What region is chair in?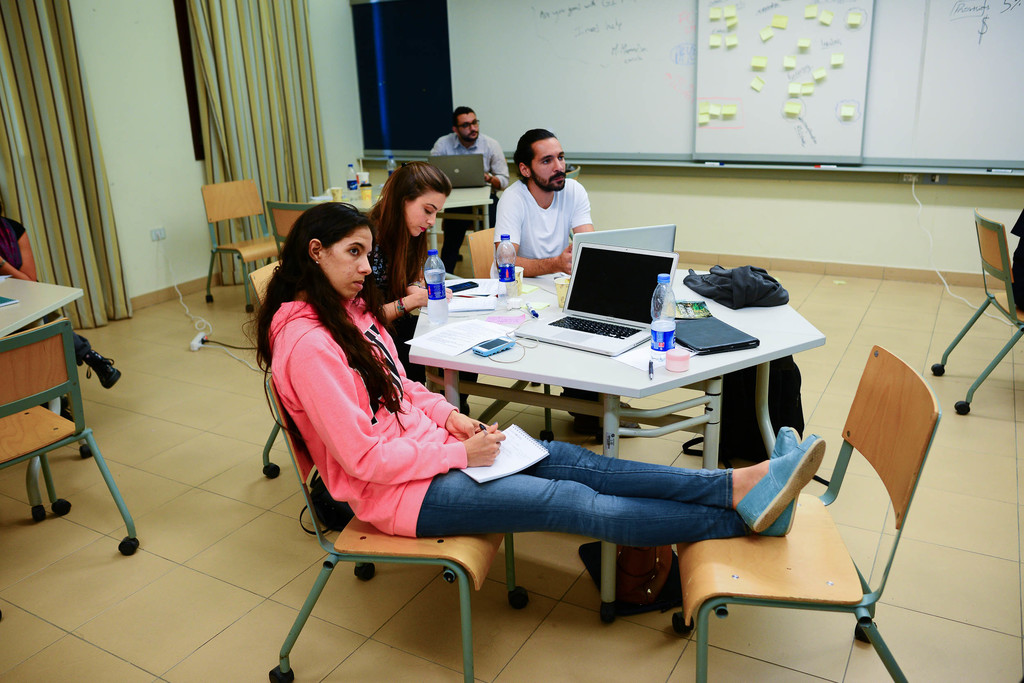
x1=268, y1=373, x2=525, y2=682.
